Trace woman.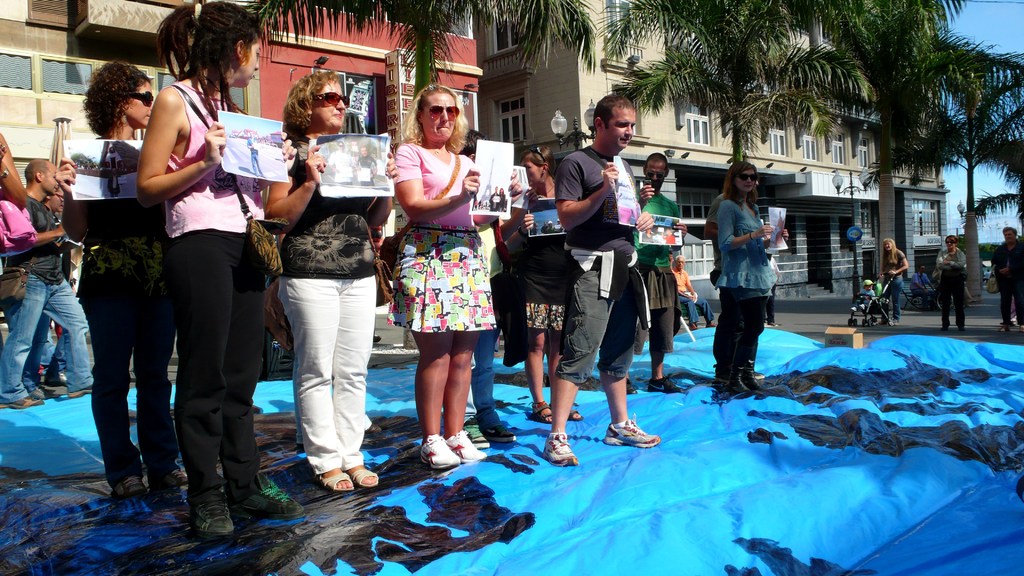
Traced to locate(381, 91, 496, 467).
